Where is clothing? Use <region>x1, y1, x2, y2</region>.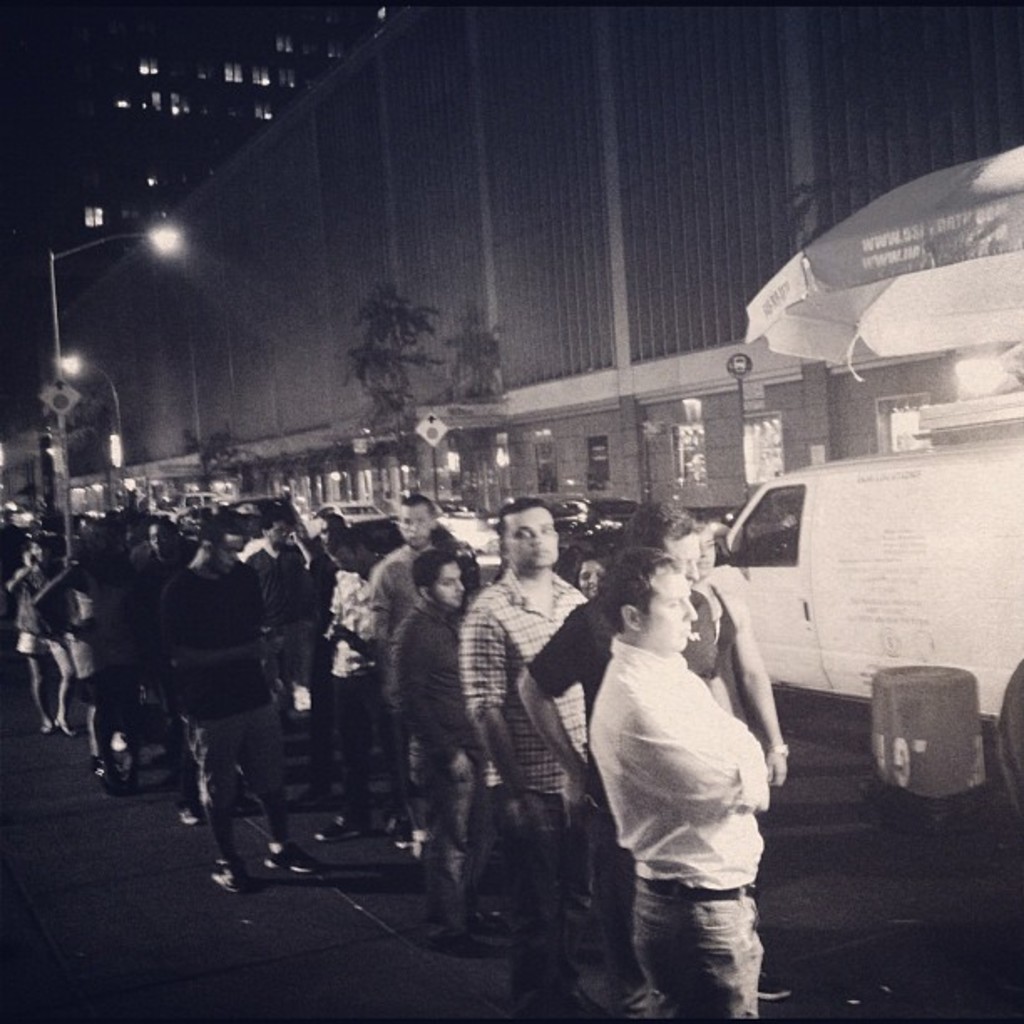
<region>5, 552, 57, 716</region>.
